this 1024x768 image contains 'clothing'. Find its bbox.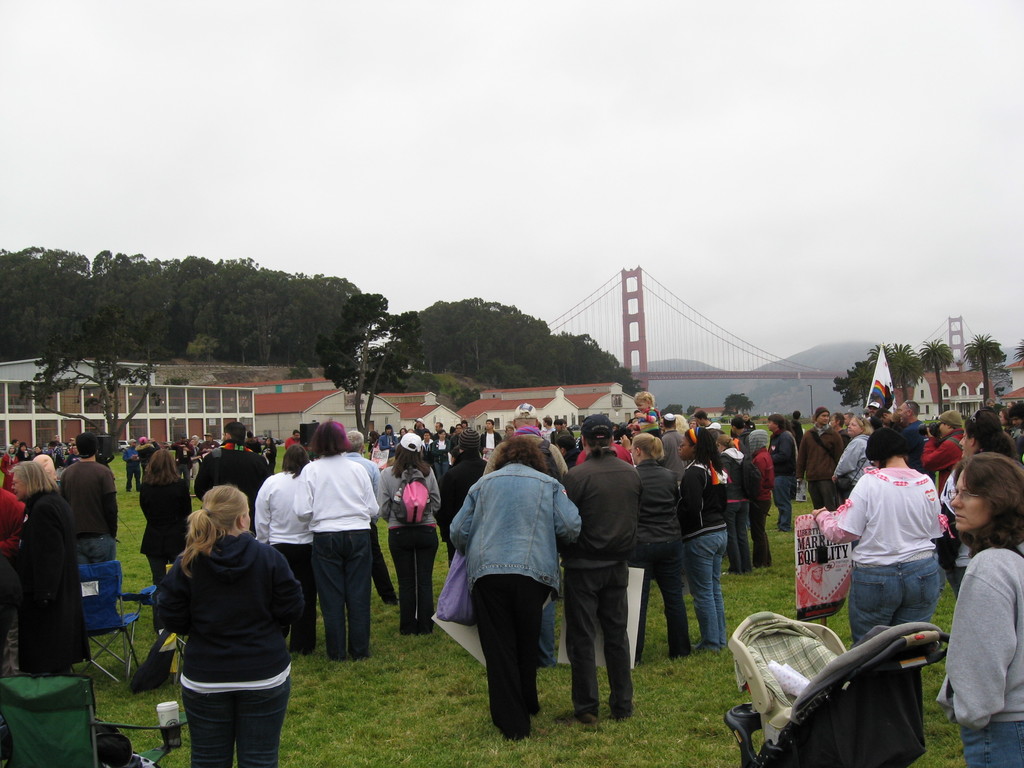
select_region(16, 448, 31, 463).
